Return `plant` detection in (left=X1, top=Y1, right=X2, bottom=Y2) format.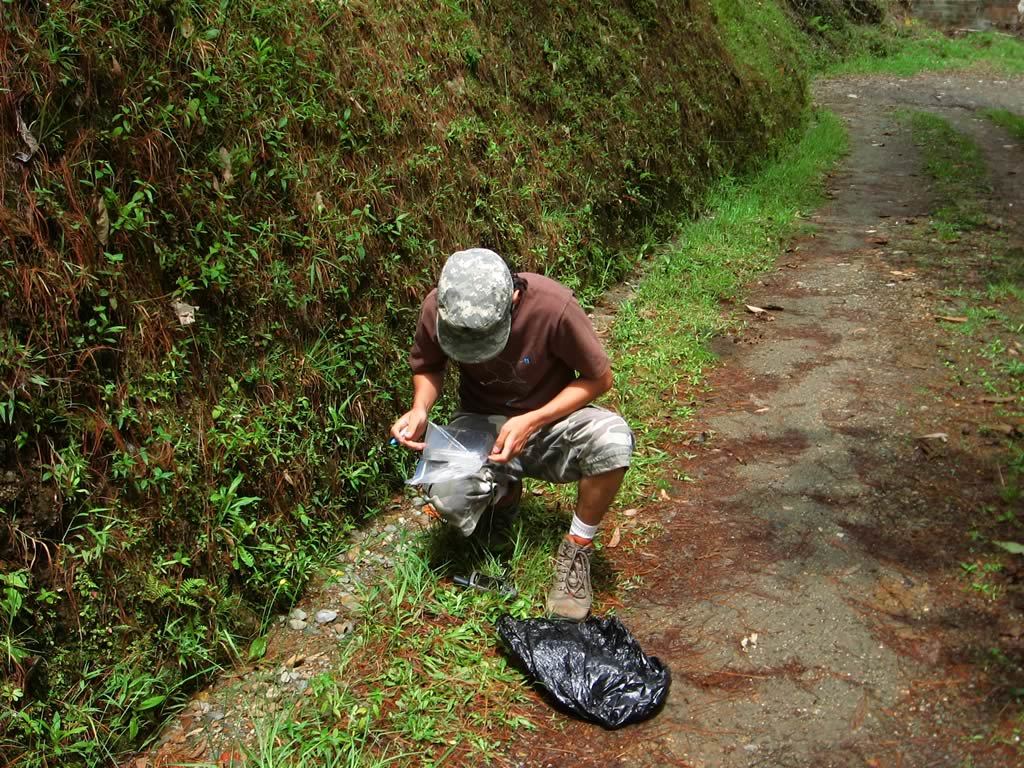
(left=27, top=176, right=62, bottom=216).
